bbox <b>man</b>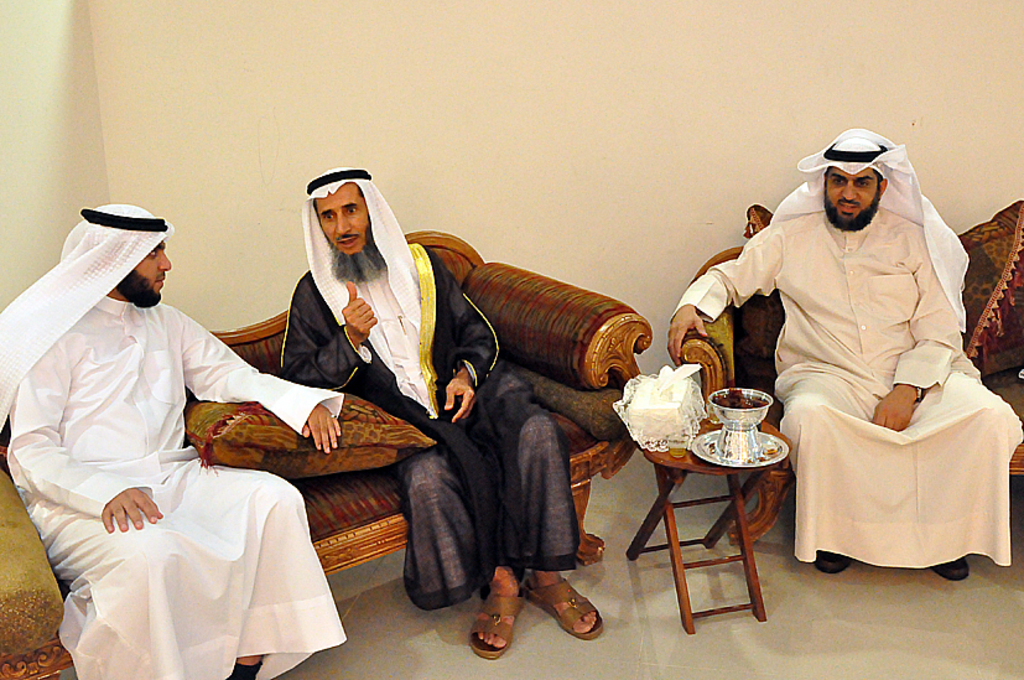
282, 155, 607, 660
